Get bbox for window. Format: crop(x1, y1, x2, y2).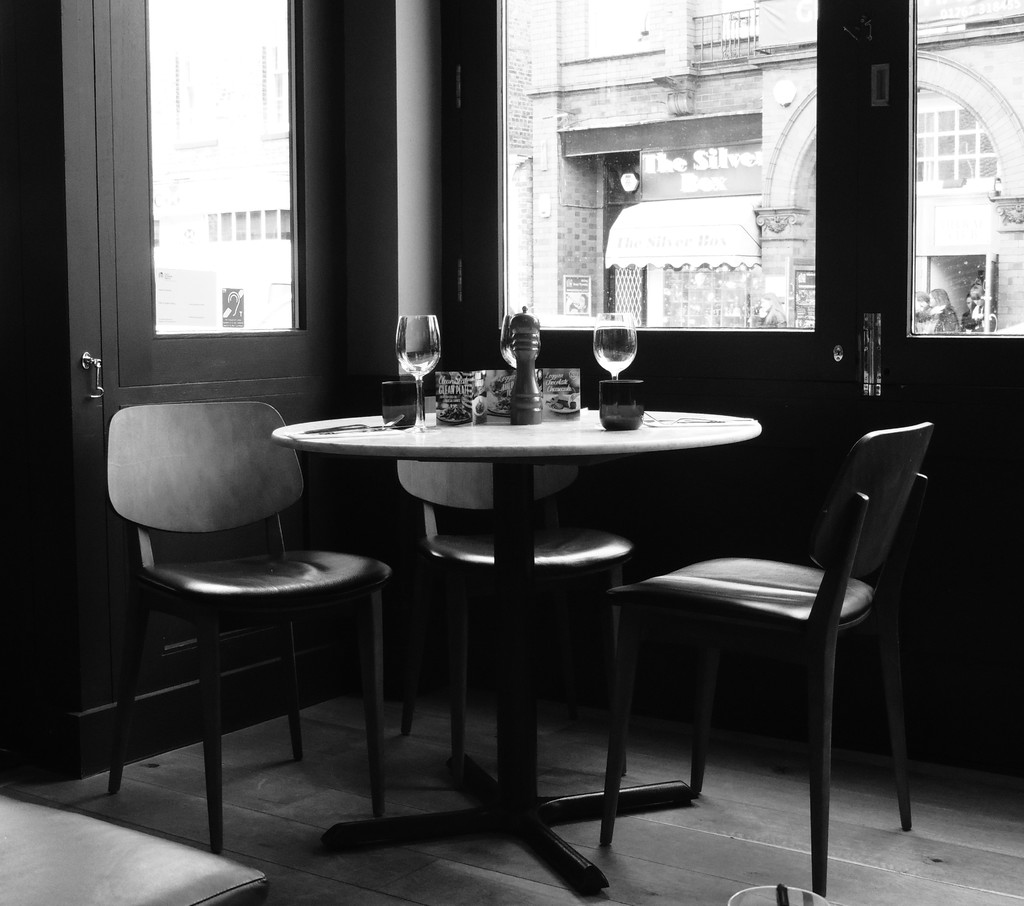
crop(144, 0, 303, 346).
